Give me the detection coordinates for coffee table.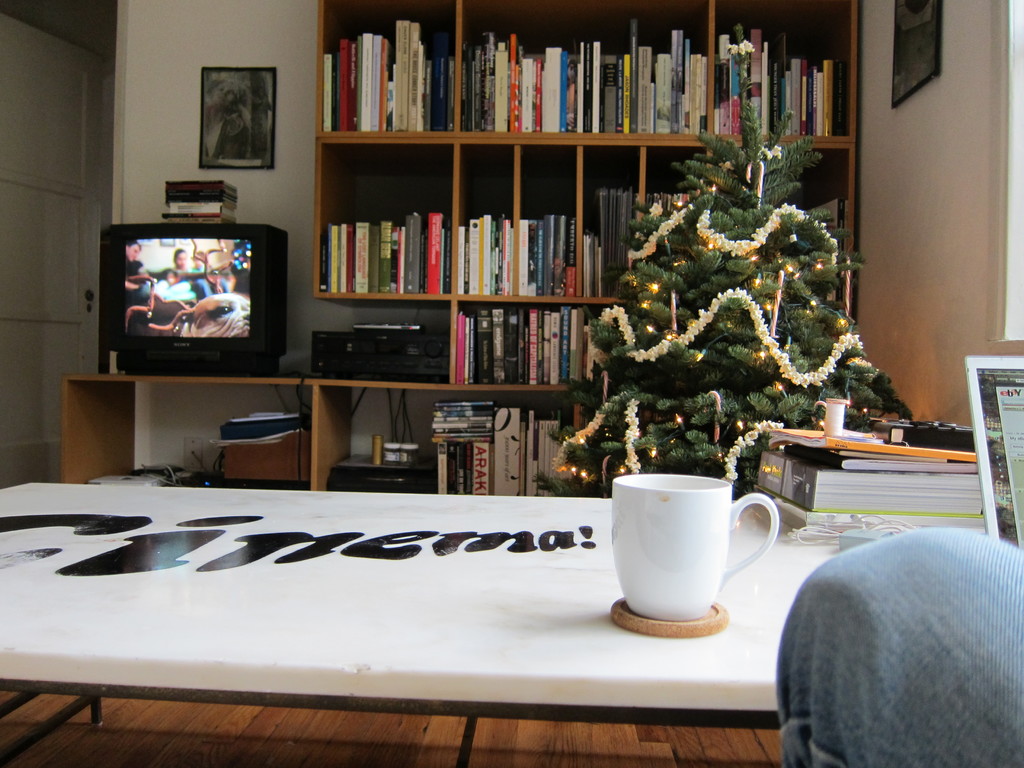
<region>45, 459, 883, 742</region>.
